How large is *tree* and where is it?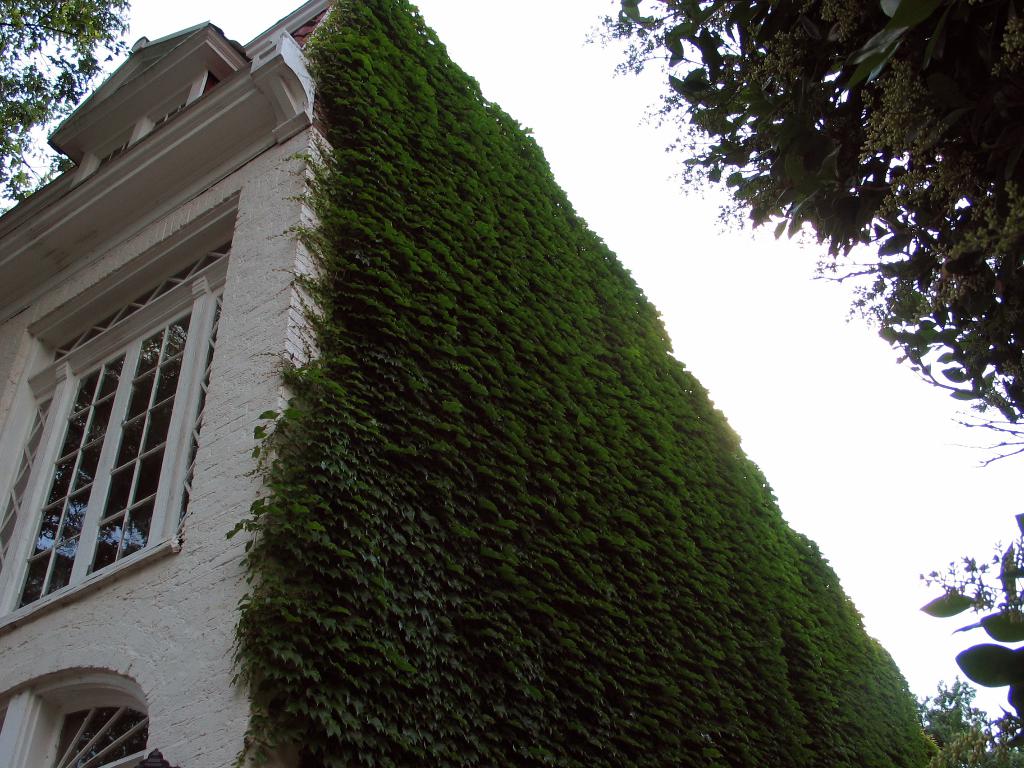
Bounding box: bbox=(598, 0, 1023, 465).
